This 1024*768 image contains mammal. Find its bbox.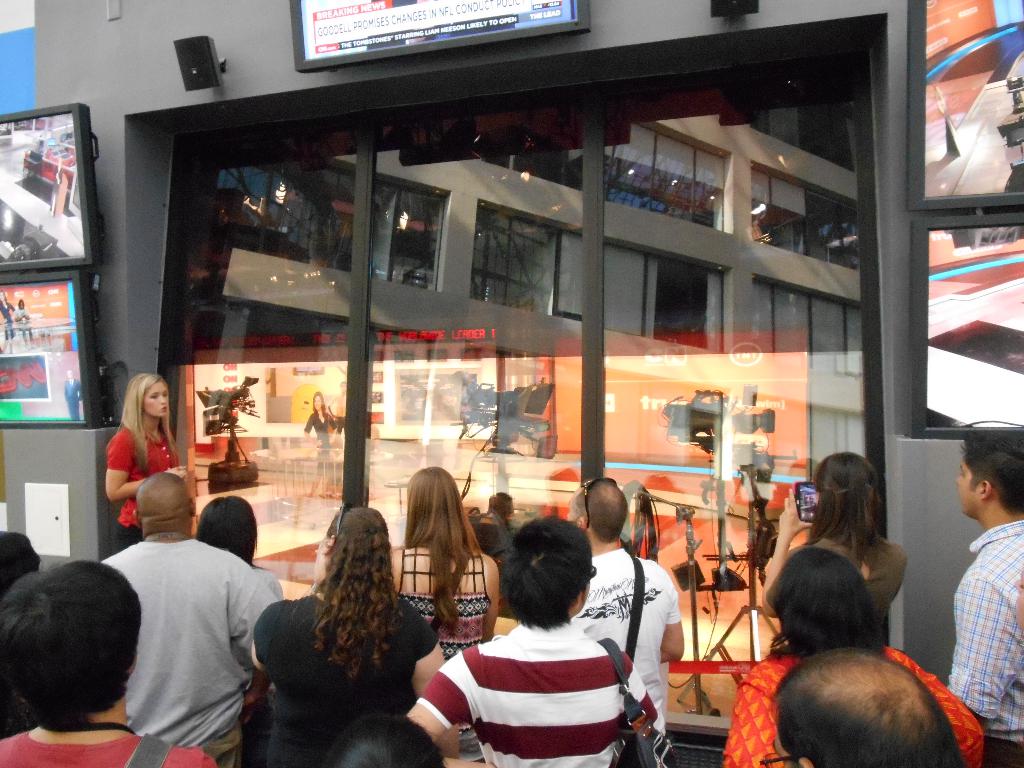
box=[568, 477, 687, 726].
